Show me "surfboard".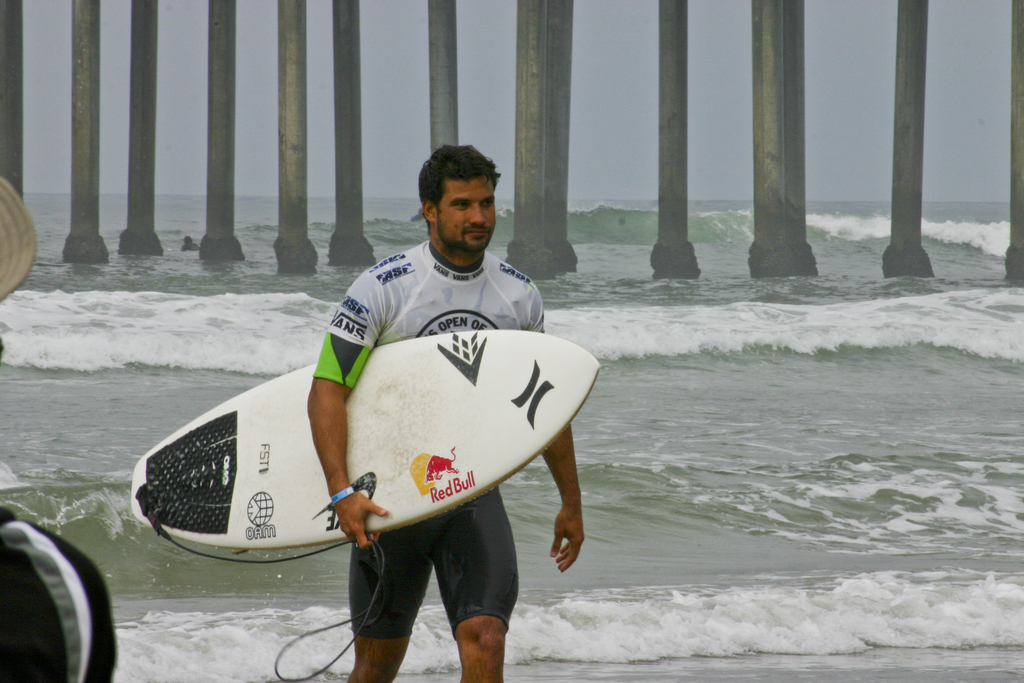
"surfboard" is here: 130,330,604,554.
